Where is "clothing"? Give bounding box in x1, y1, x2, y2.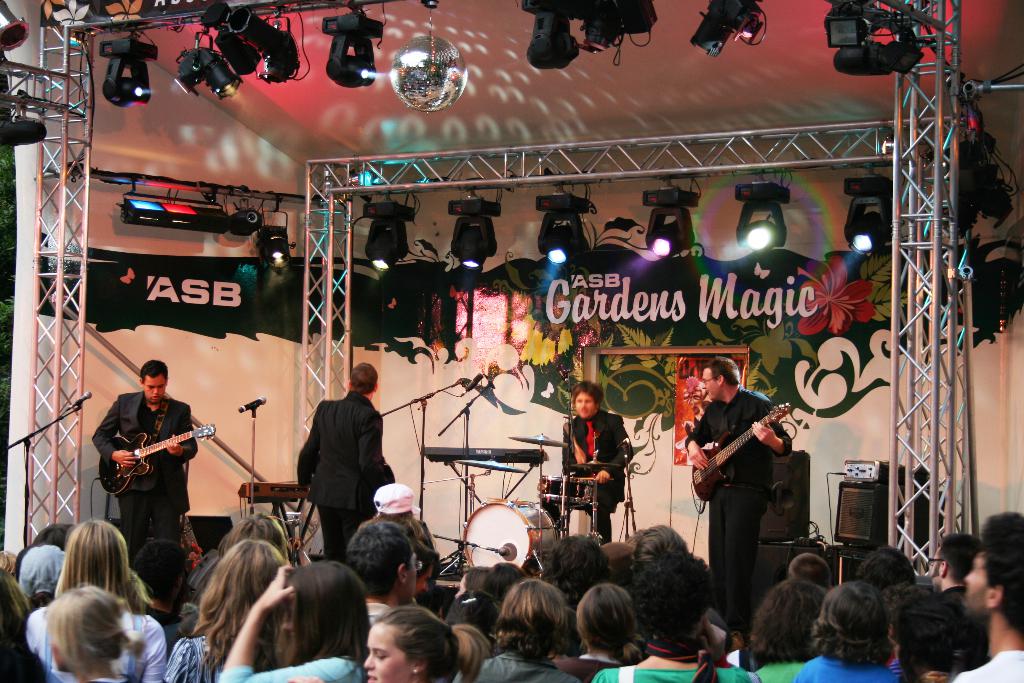
682, 381, 790, 628.
